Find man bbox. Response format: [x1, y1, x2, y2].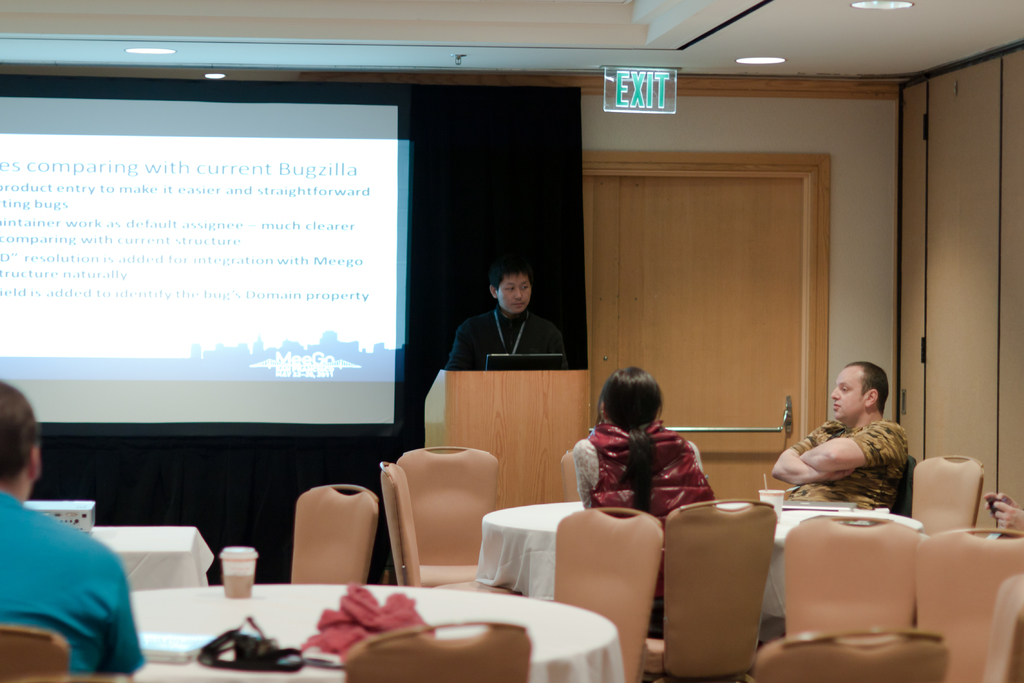
[0, 382, 150, 675].
